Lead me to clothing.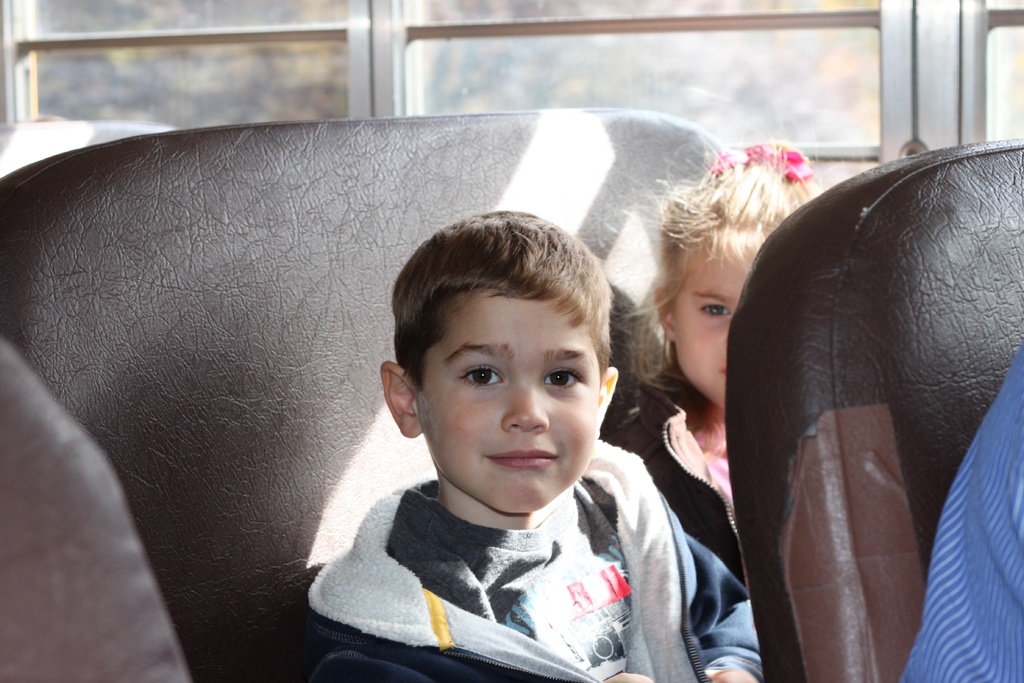
Lead to (left=296, top=402, right=744, bottom=673).
